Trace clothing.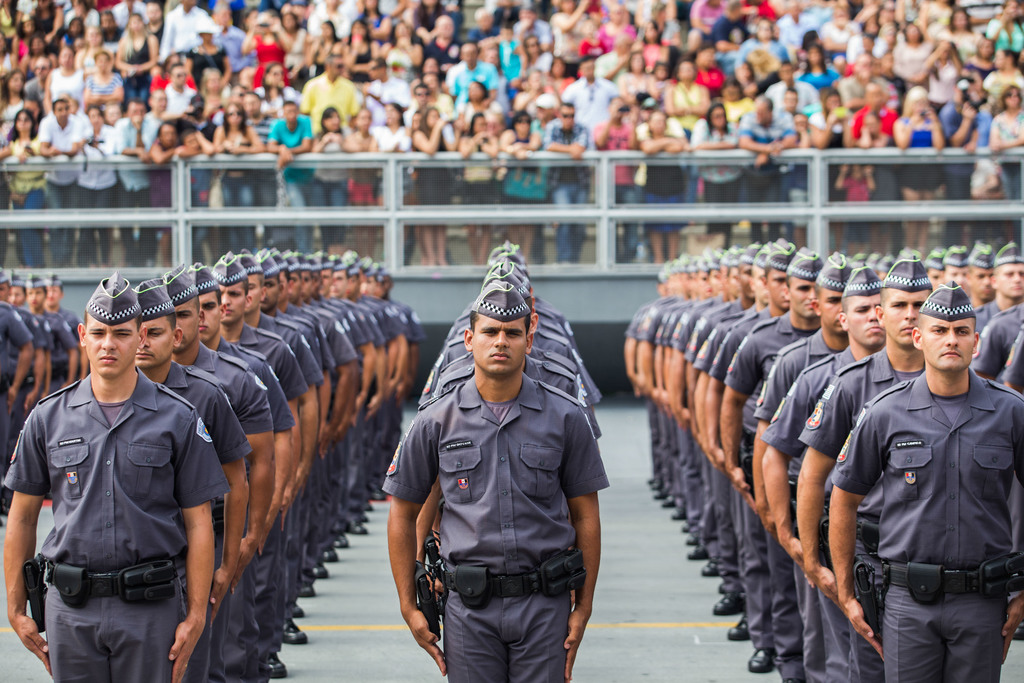
Traced to x1=804 y1=341 x2=934 y2=671.
